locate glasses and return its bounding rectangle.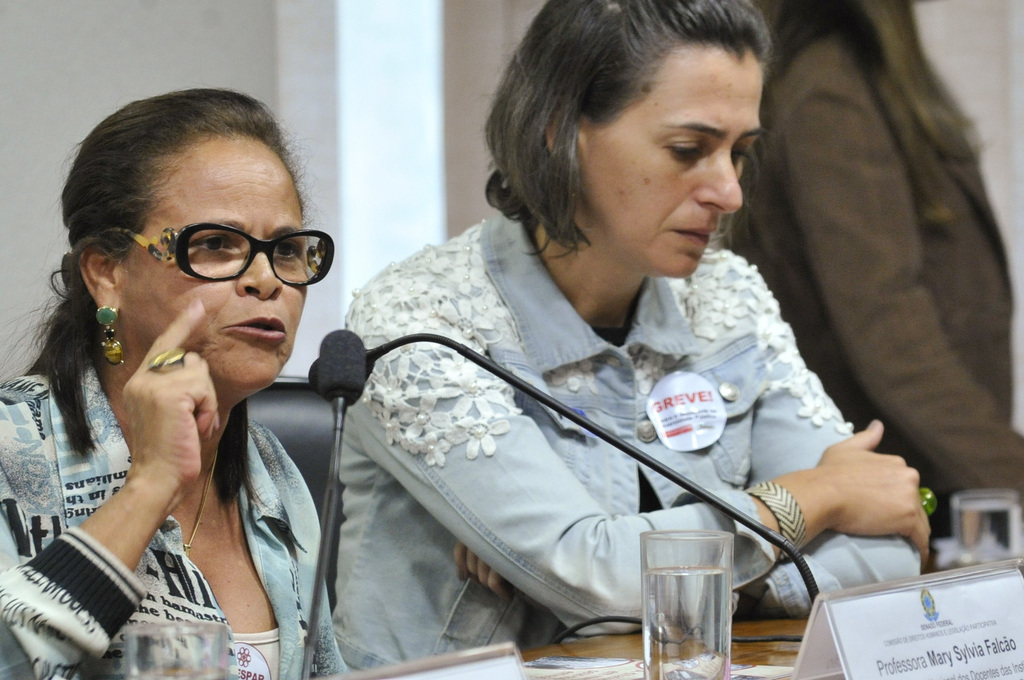
102,220,330,289.
